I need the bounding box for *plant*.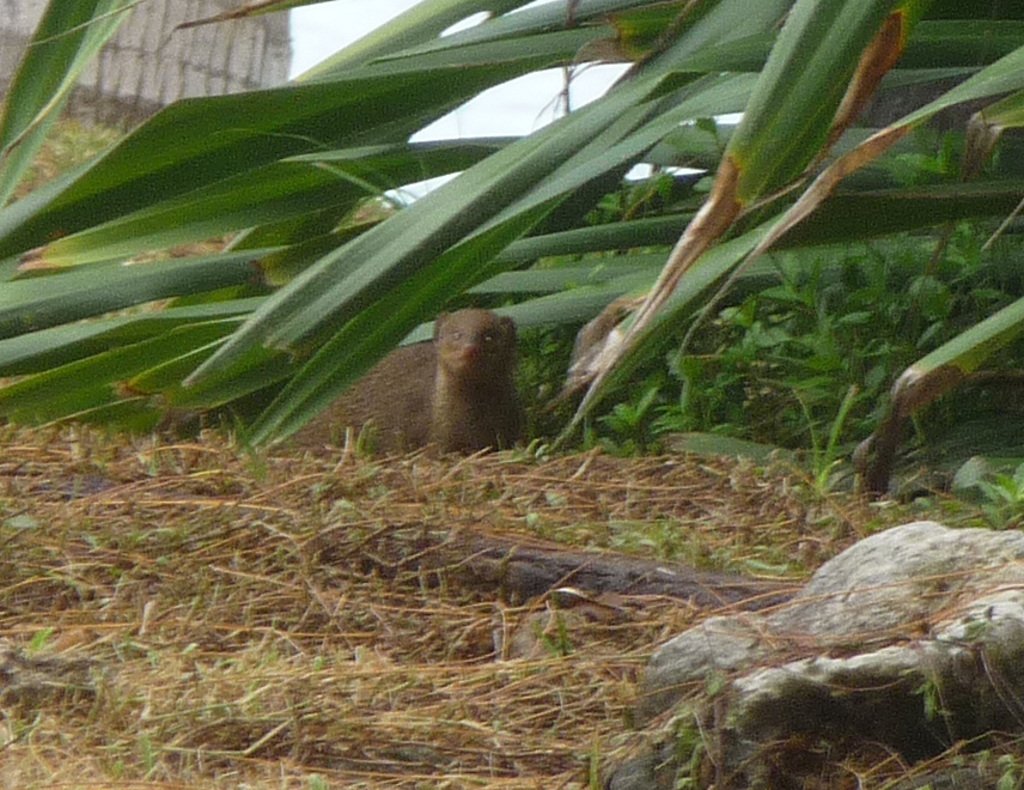
Here it is: x1=19, y1=619, x2=66, y2=654.
